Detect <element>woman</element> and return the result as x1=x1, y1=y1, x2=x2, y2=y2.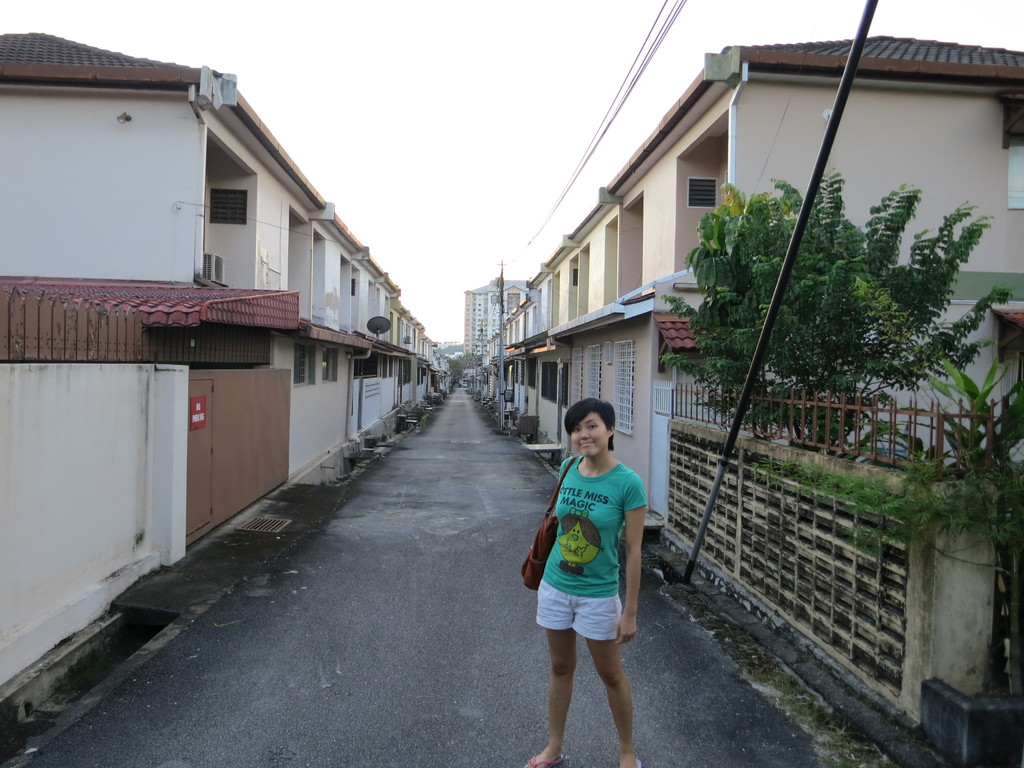
x1=526, y1=396, x2=656, y2=730.
